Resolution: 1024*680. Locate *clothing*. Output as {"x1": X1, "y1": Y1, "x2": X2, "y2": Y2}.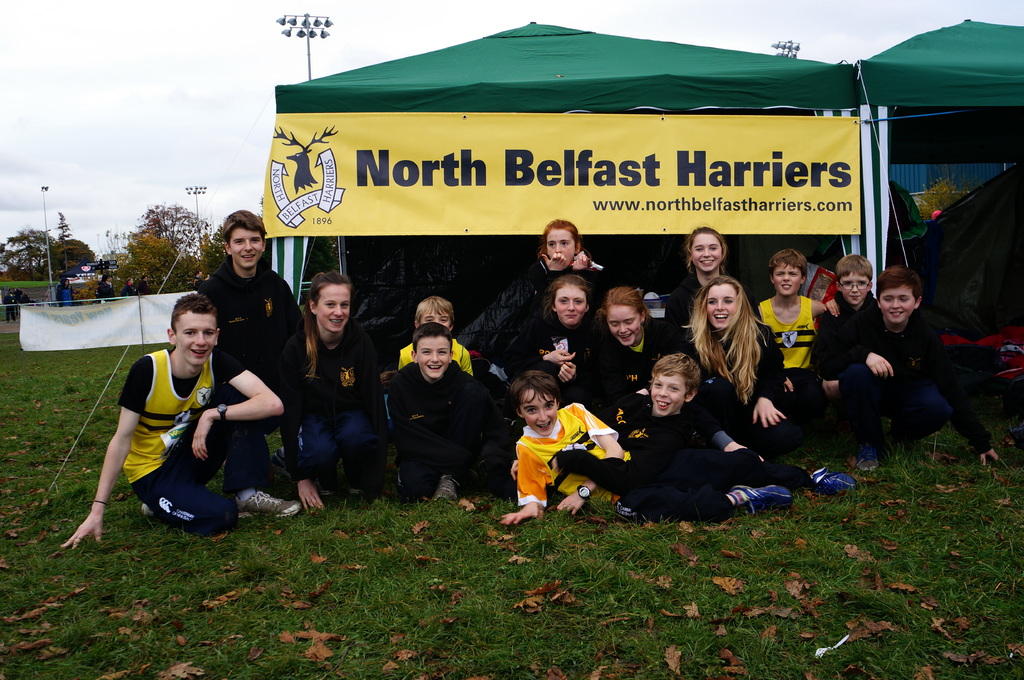
{"x1": 752, "y1": 298, "x2": 817, "y2": 369}.
